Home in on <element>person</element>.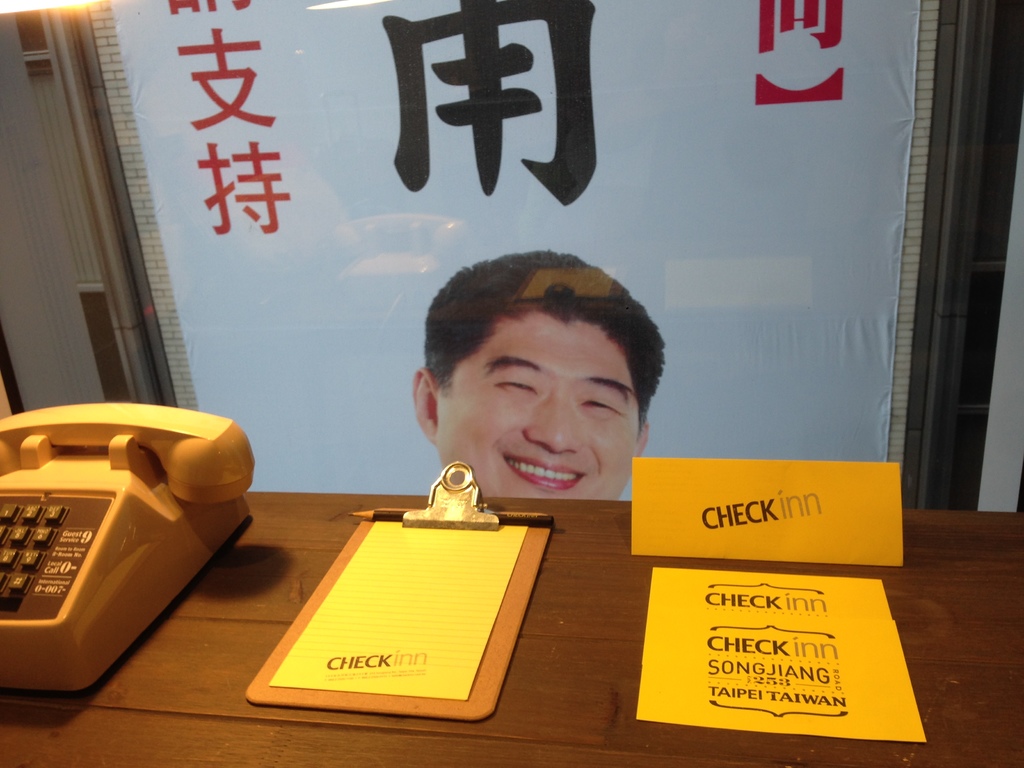
Homed in at <bbox>411, 250, 666, 500</bbox>.
